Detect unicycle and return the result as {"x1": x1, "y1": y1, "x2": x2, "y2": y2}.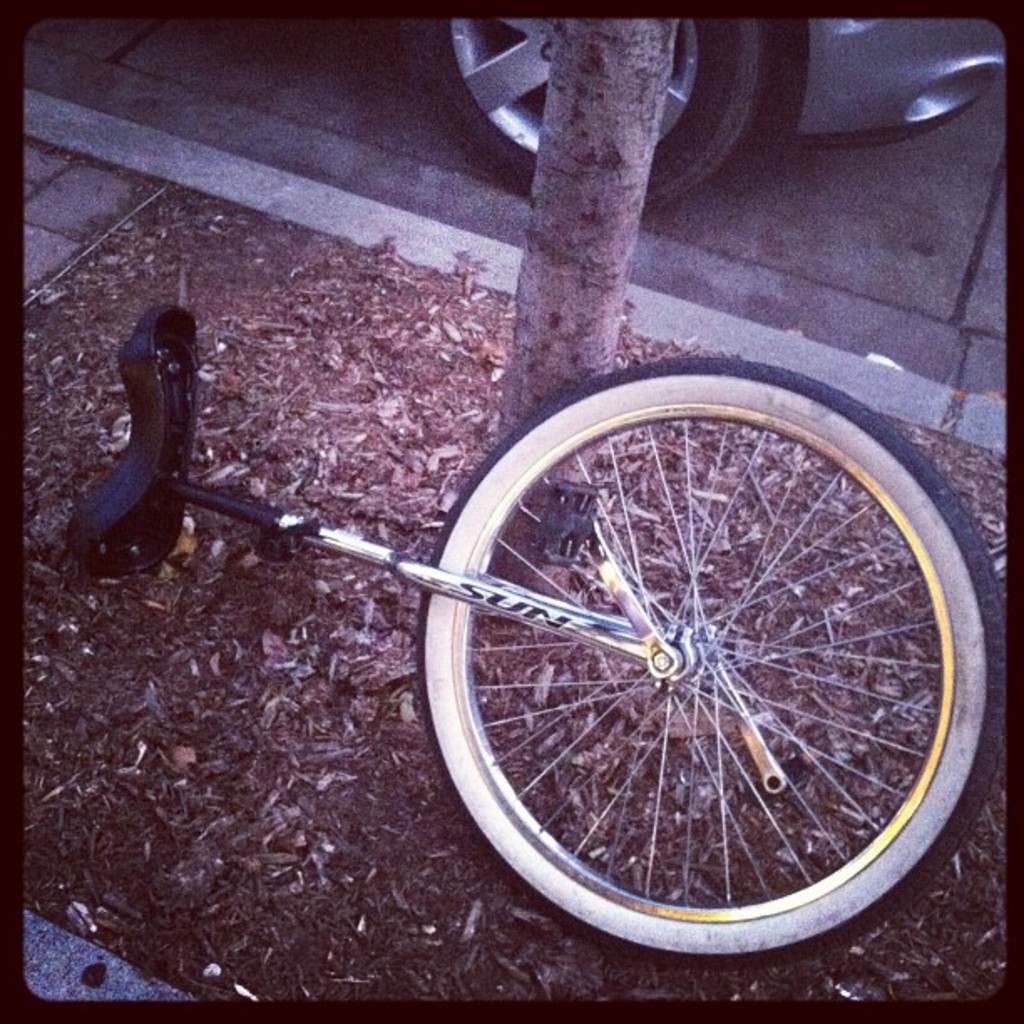
{"x1": 72, "y1": 306, "x2": 1007, "y2": 974}.
